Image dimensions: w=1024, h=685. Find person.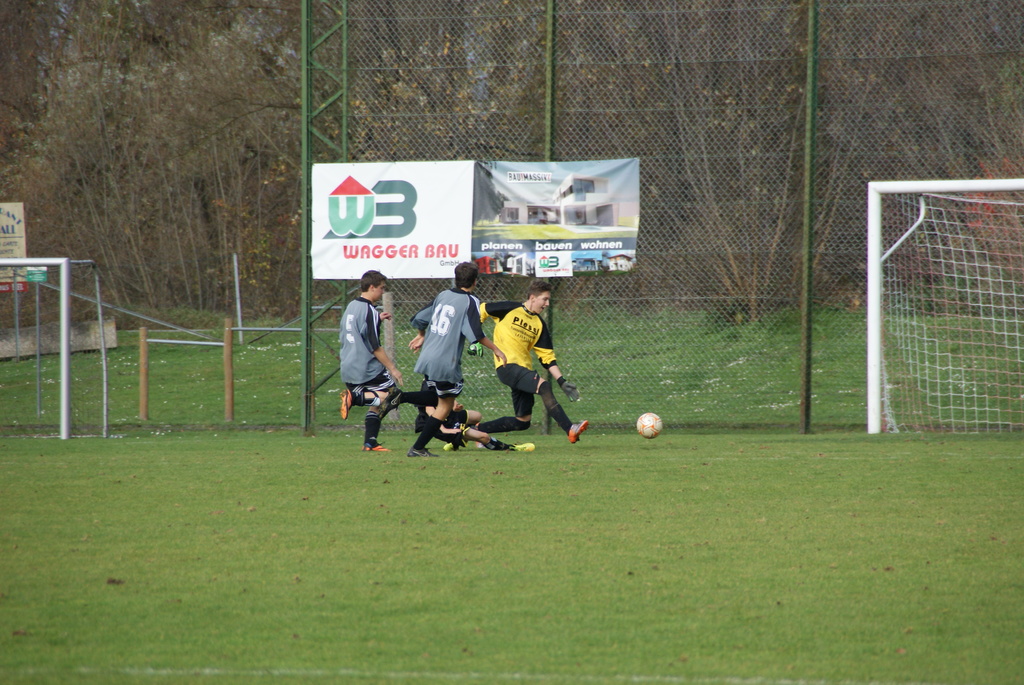
[x1=337, y1=268, x2=399, y2=464].
